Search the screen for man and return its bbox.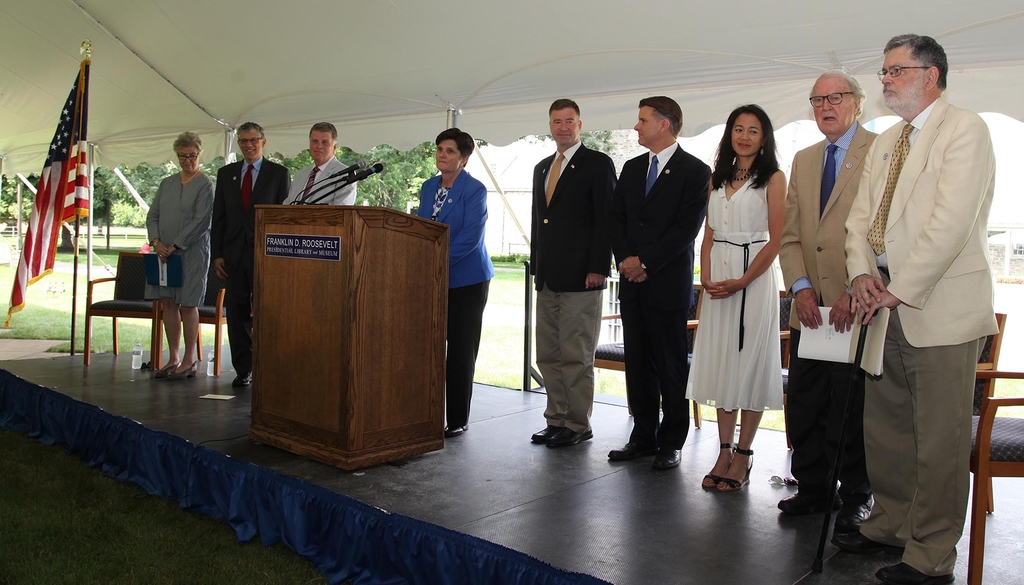
Found: bbox(286, 123, 360, 206).
